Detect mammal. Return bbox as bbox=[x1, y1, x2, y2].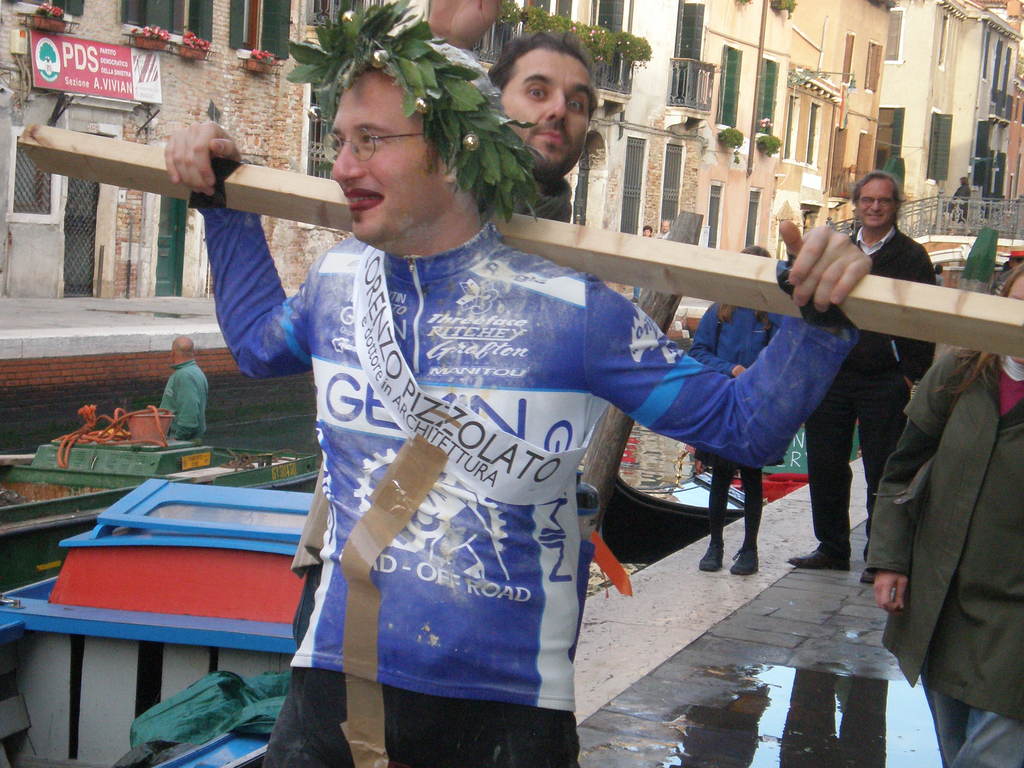
bbox=[686, 241, 793, 578].
